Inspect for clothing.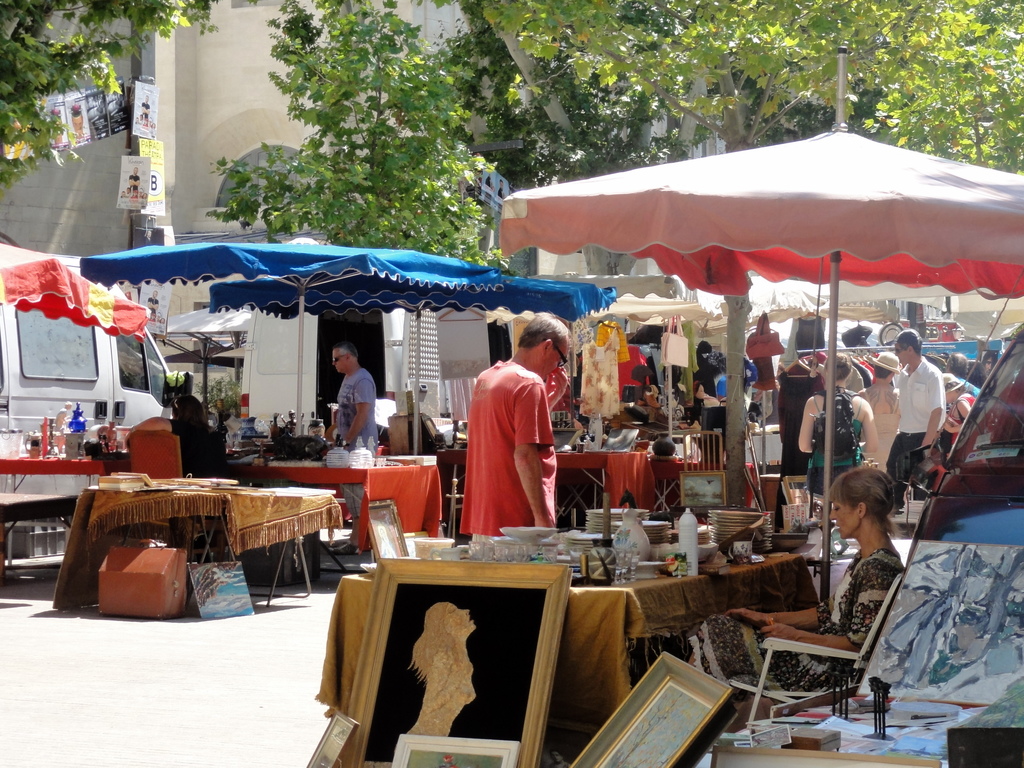
Inspection: {"x1": 160, "y1": 420, "x2": 237, "y2": 508}.
